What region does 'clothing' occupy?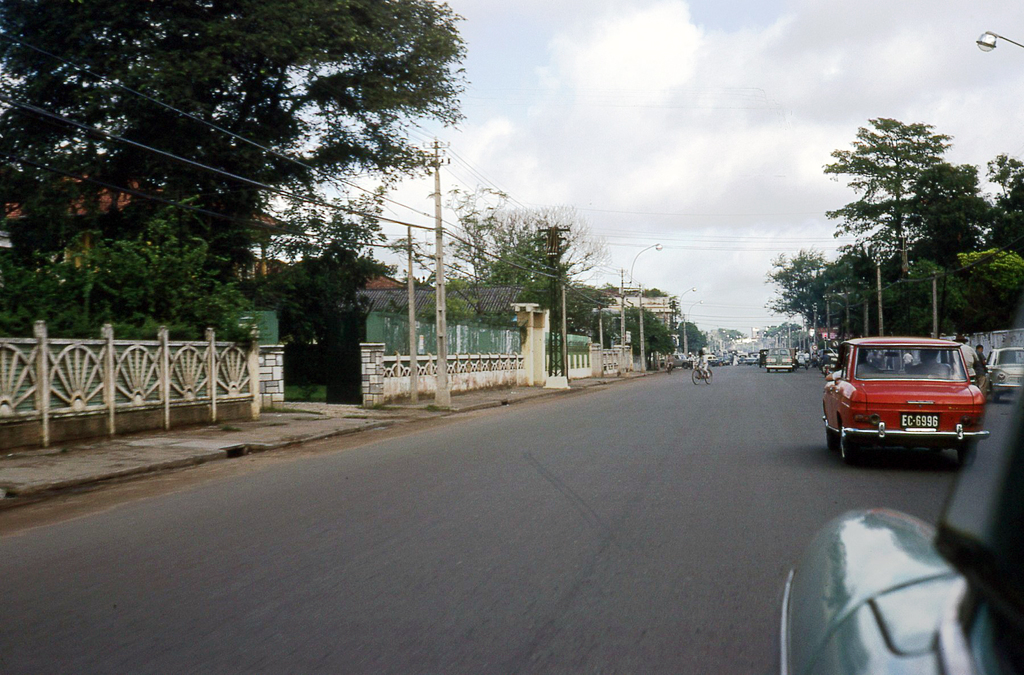
bbox=(698, 358, 704, 369).
